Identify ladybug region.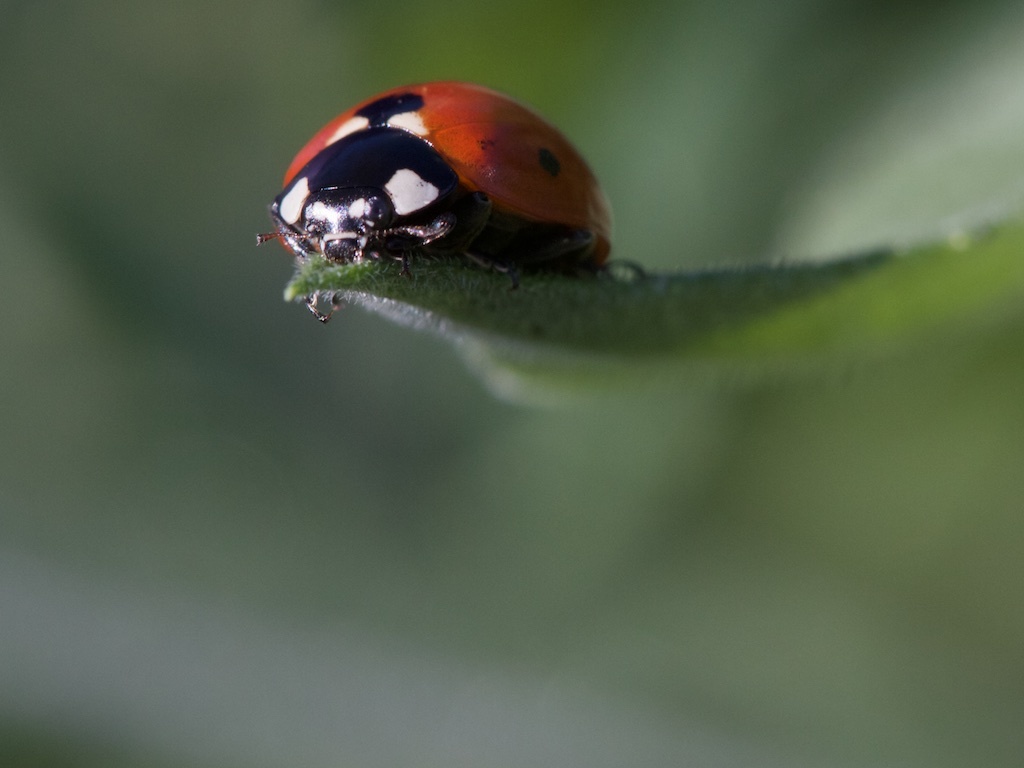
Region: left=257, top=82, right=615, bottom=327.
